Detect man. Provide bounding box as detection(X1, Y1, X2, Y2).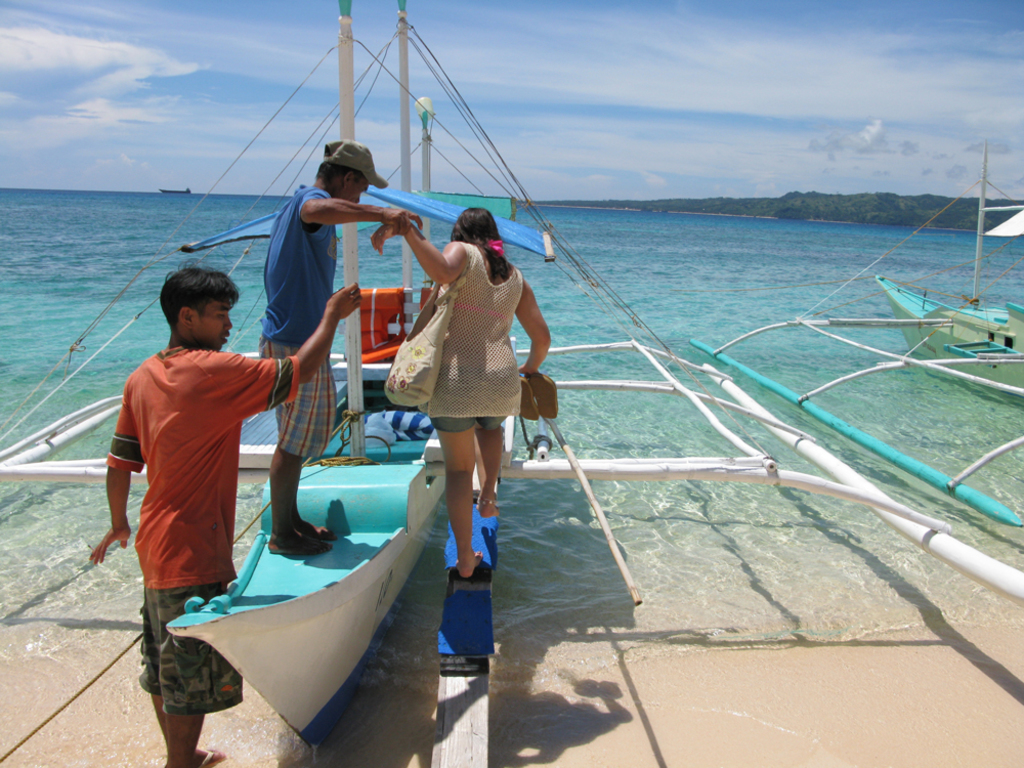
detection(90, 263, 359, 767).
